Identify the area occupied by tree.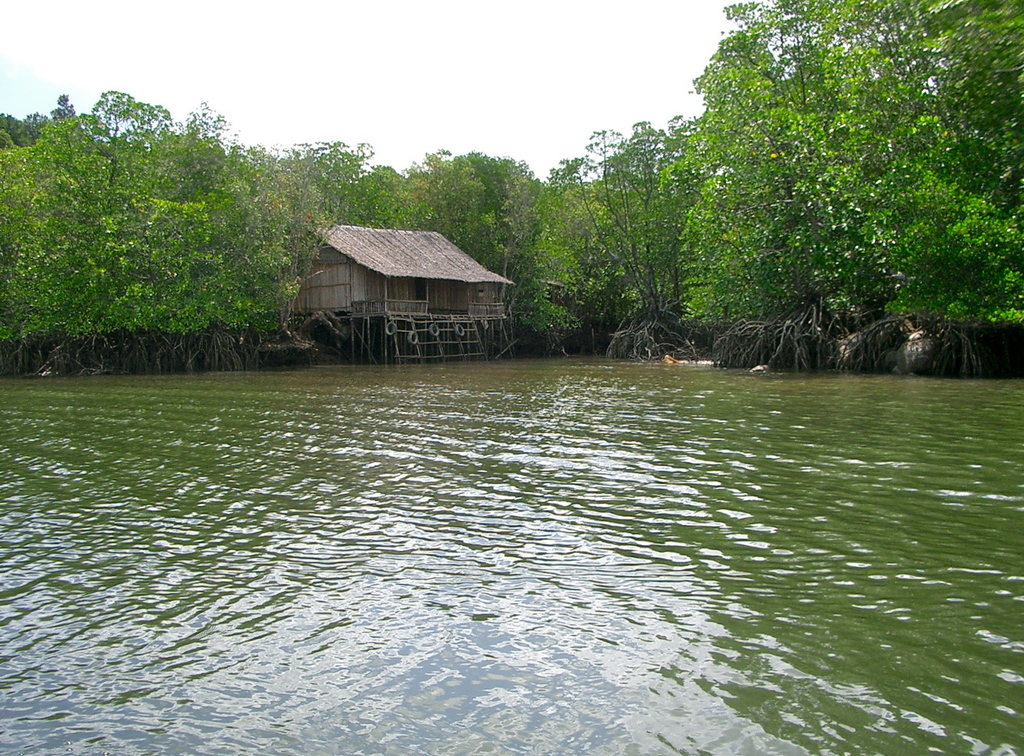
Area: 200, 116, 274, 335.
